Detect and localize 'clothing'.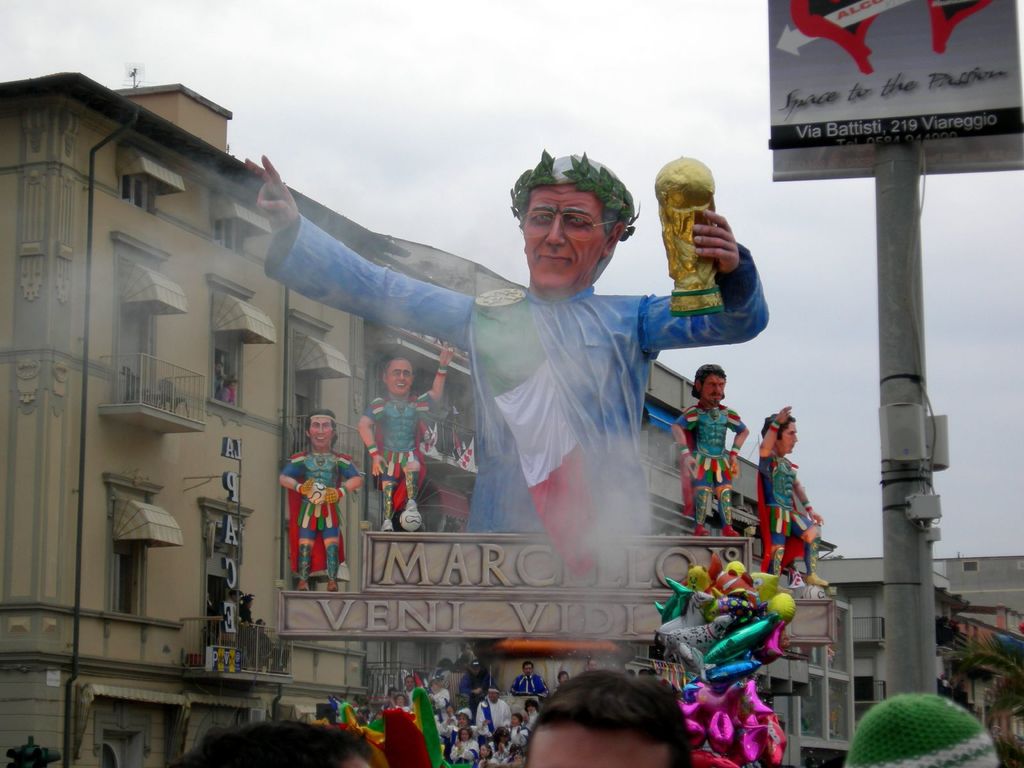
Localized at x1=764 y1=449 x2=819 y2=566.
